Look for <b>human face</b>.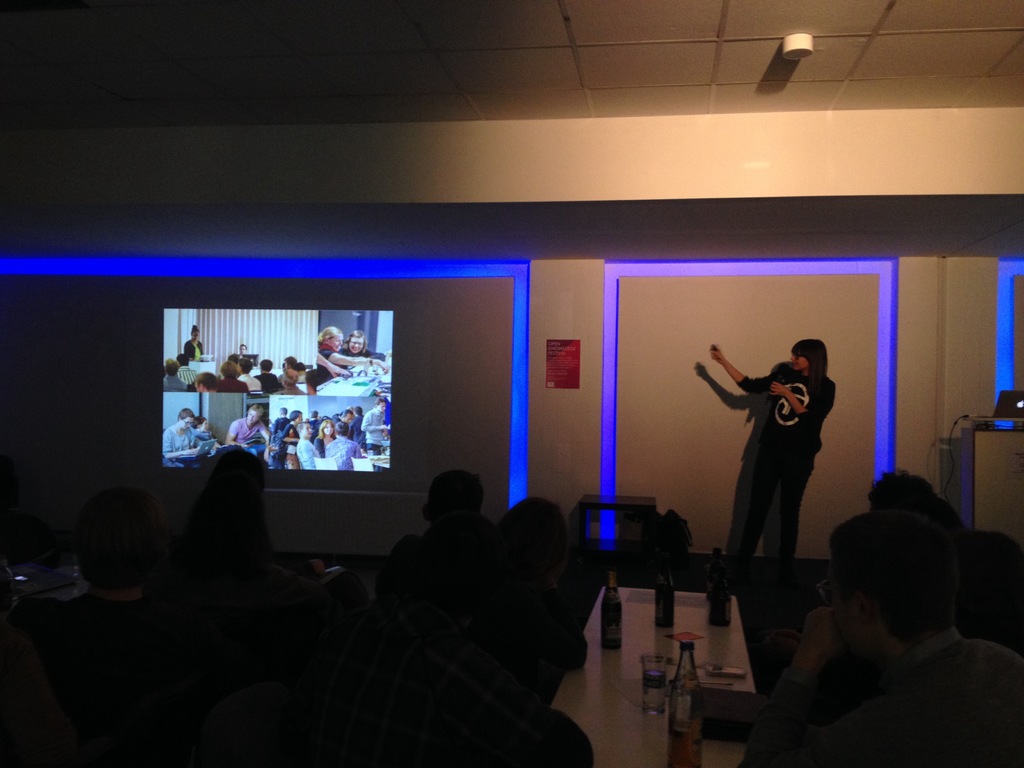
Found: (791,351,807,368).
